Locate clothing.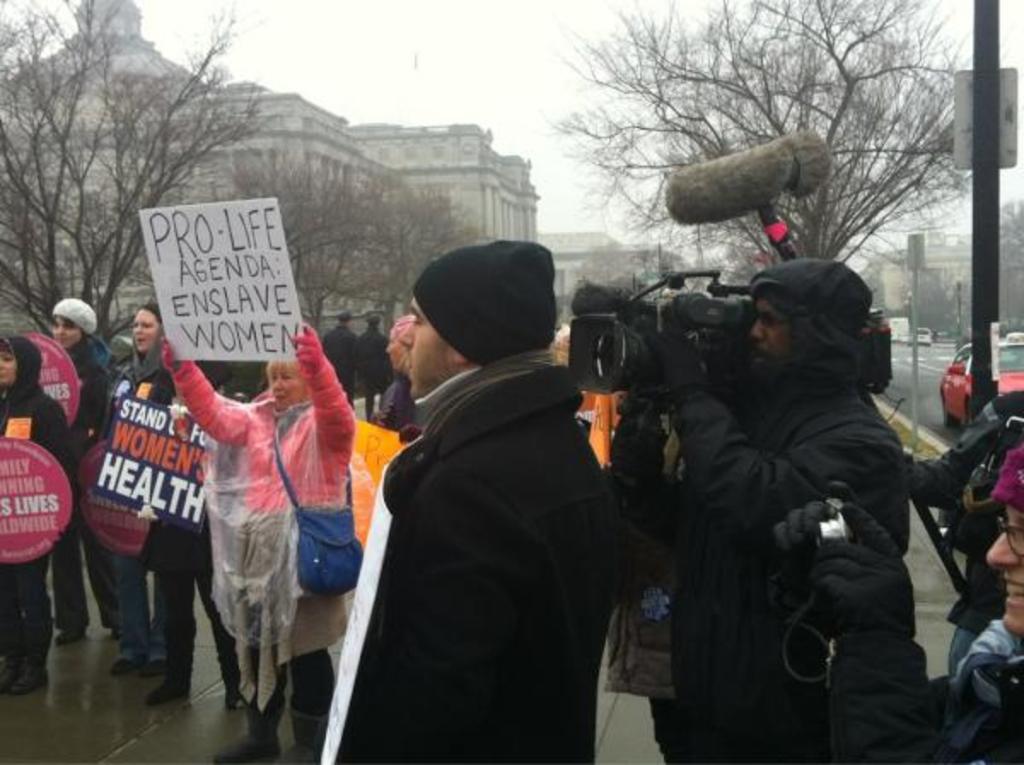
Bounding box: [left=0, top=331, right=73, bottom=676].
